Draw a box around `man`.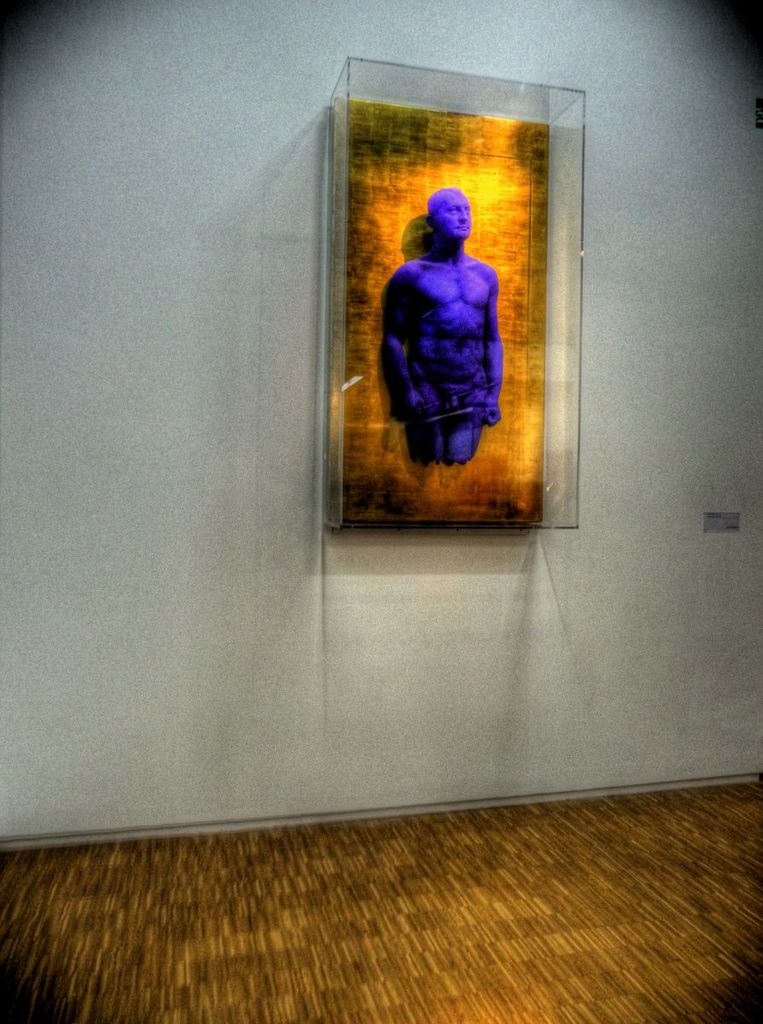
(left=376, top=183, right=521, bottom=469).
